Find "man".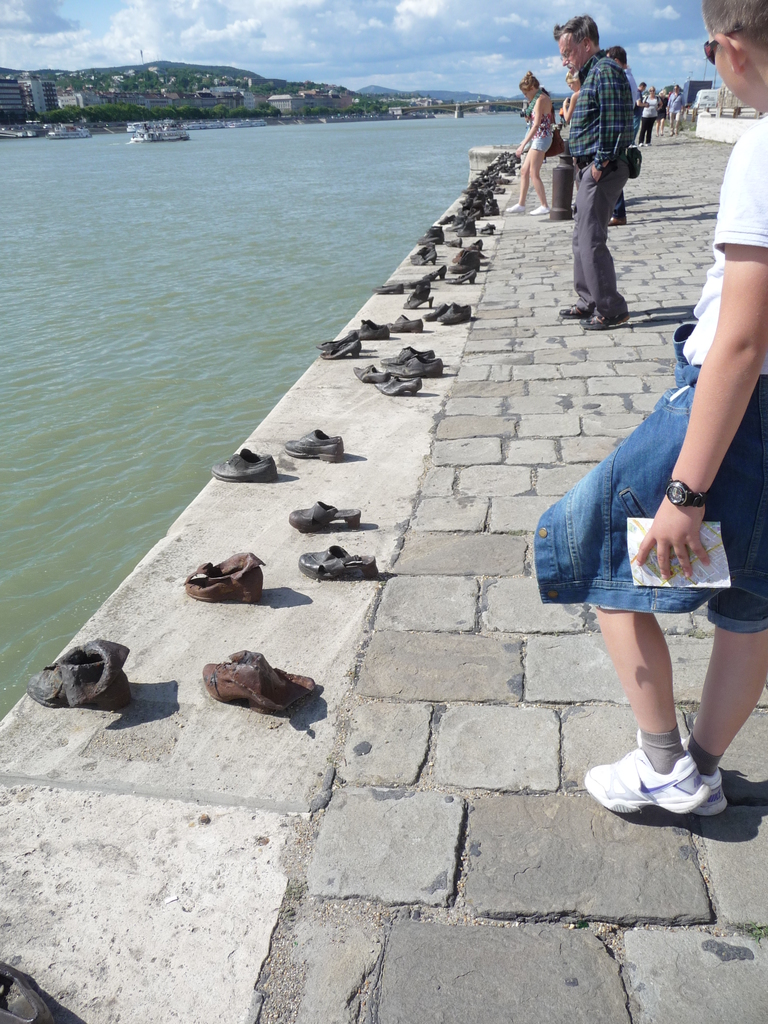
bbox=[532, 22, 650, 296].
